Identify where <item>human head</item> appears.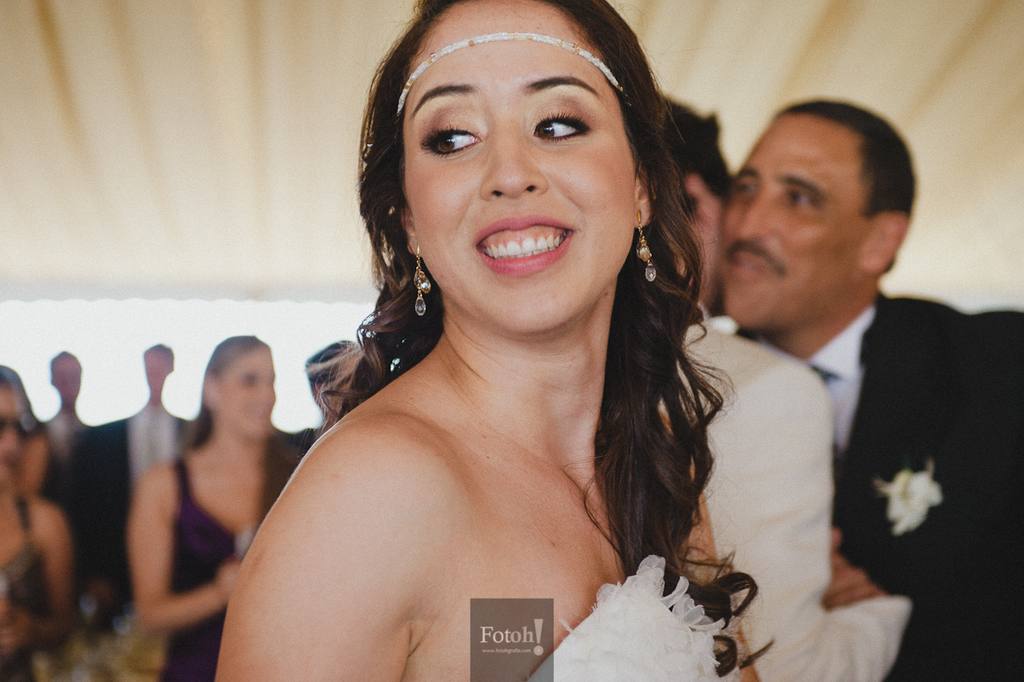
Appears at region(200, 335, 278, 441).
